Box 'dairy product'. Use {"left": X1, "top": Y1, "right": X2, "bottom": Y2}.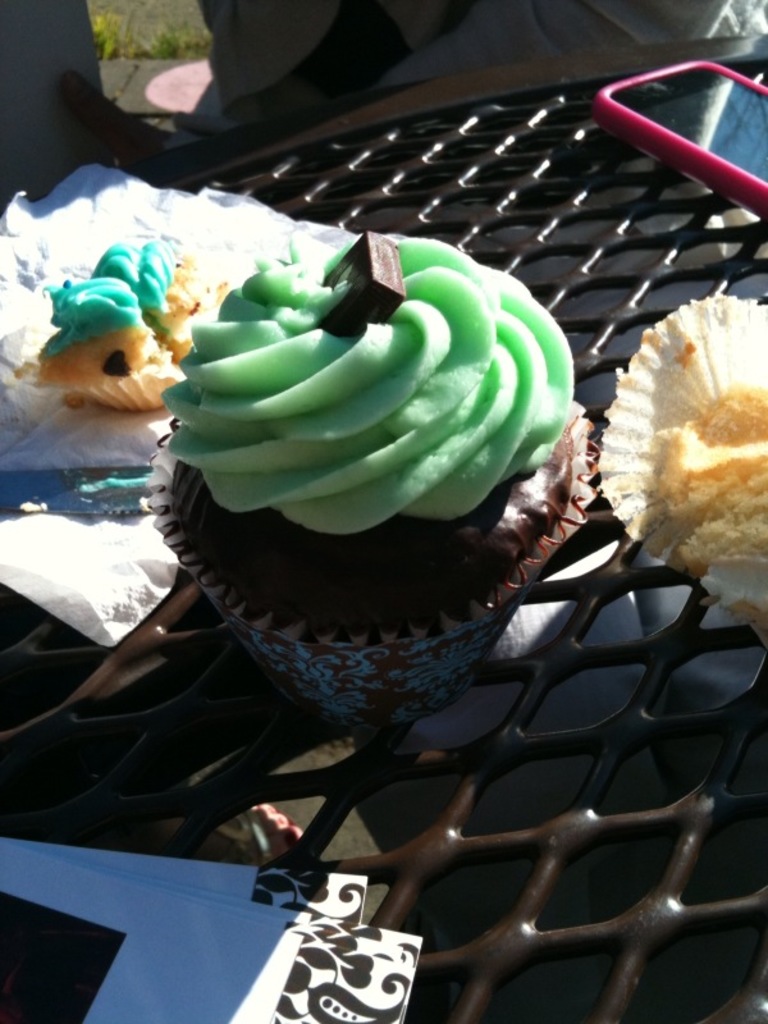
{"left": 136, "top": 224, "right": 580, "bottom": 524}.
